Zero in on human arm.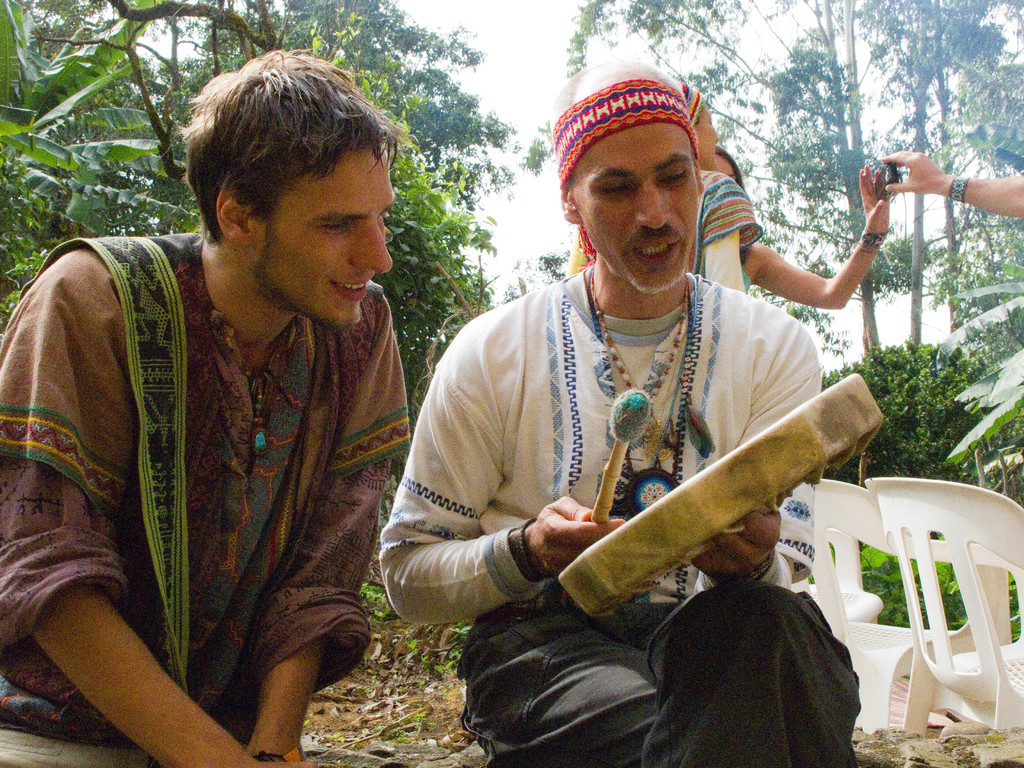
Zeroed in: 879:145:1023:218.
